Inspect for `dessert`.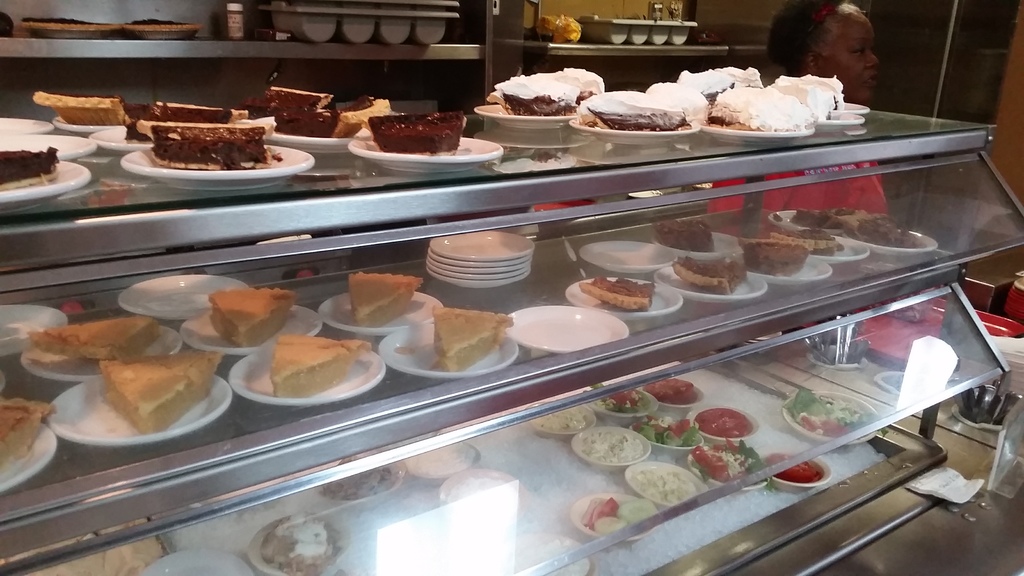
Inspection: 325 470 400 503.
